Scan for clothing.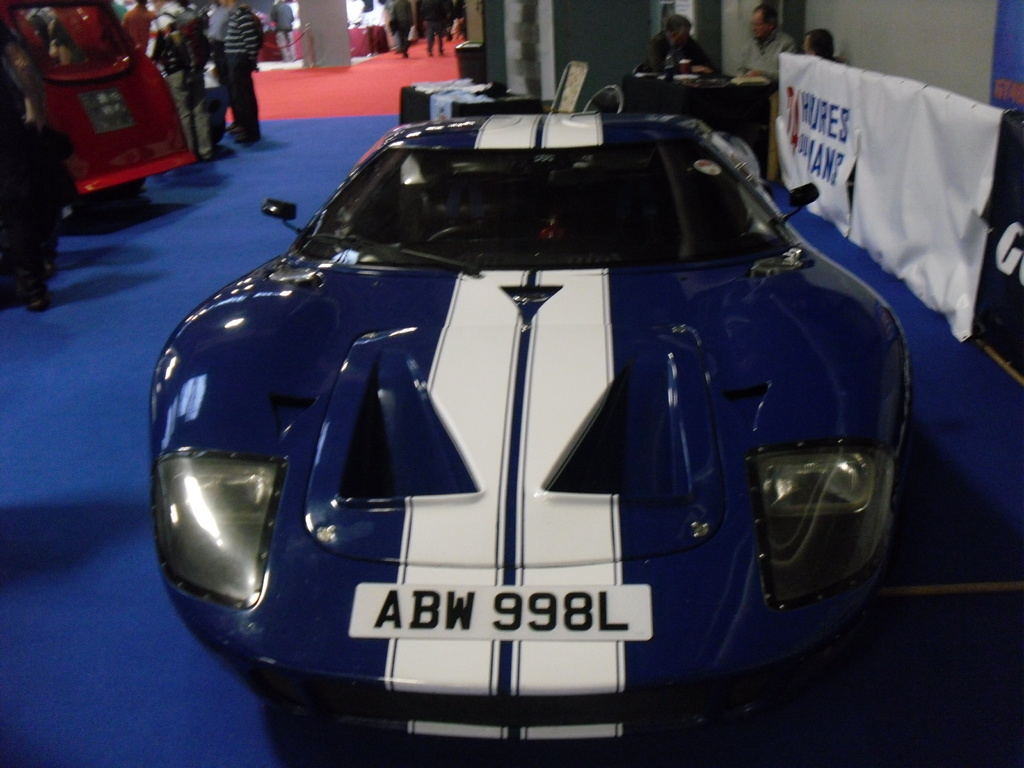
Scan result: box(641, 29, 712, 72).
